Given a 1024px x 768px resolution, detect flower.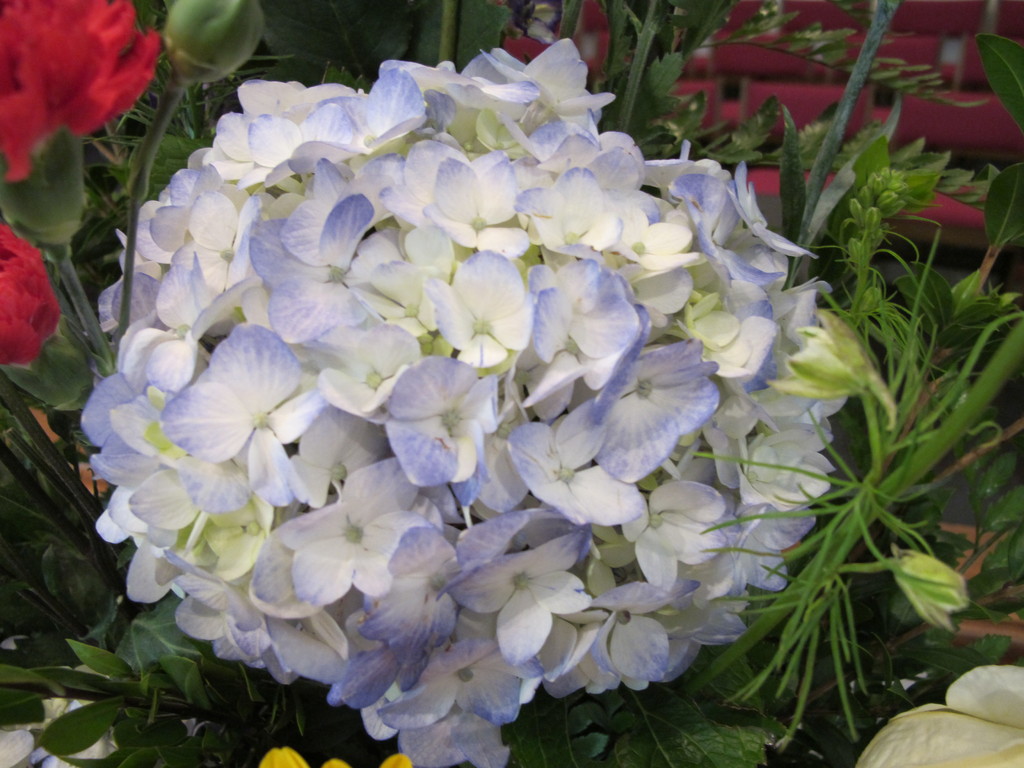
0, 223, 60, 364.
